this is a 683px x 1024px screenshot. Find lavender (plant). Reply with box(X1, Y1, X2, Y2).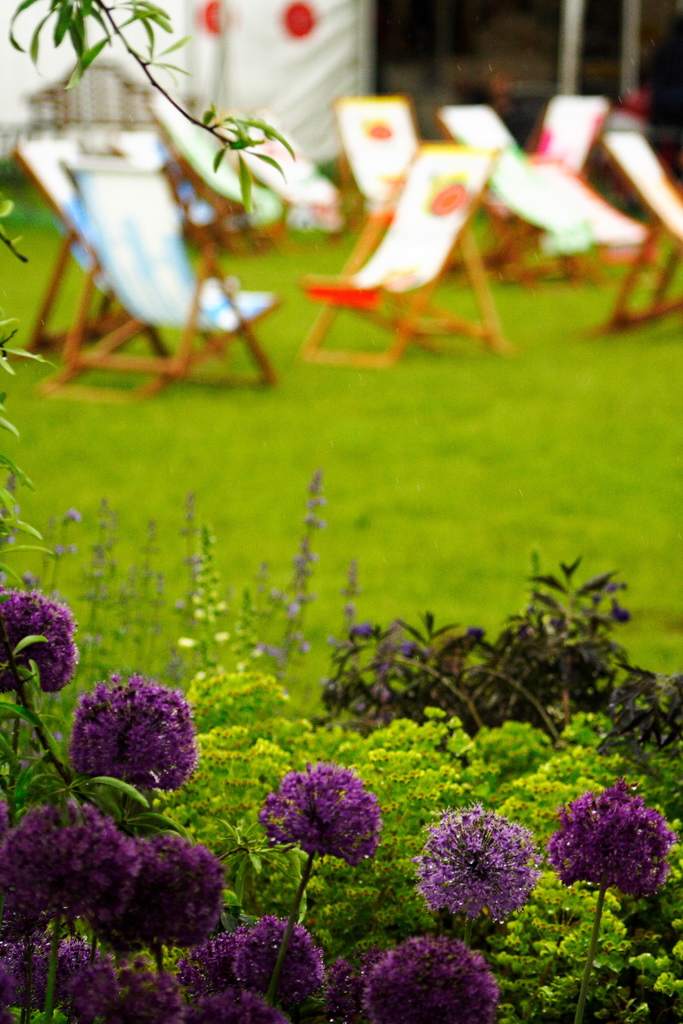
box(356, 925, 496, 1023).
